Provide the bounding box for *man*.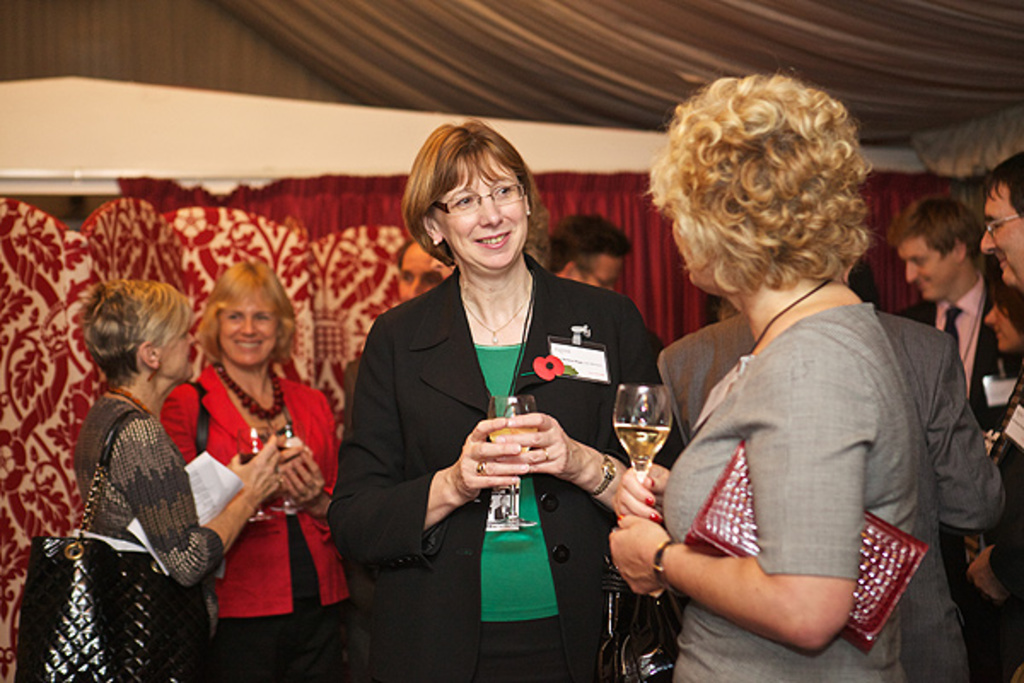
x1=539, y1=210, x2=637, y2=294.
